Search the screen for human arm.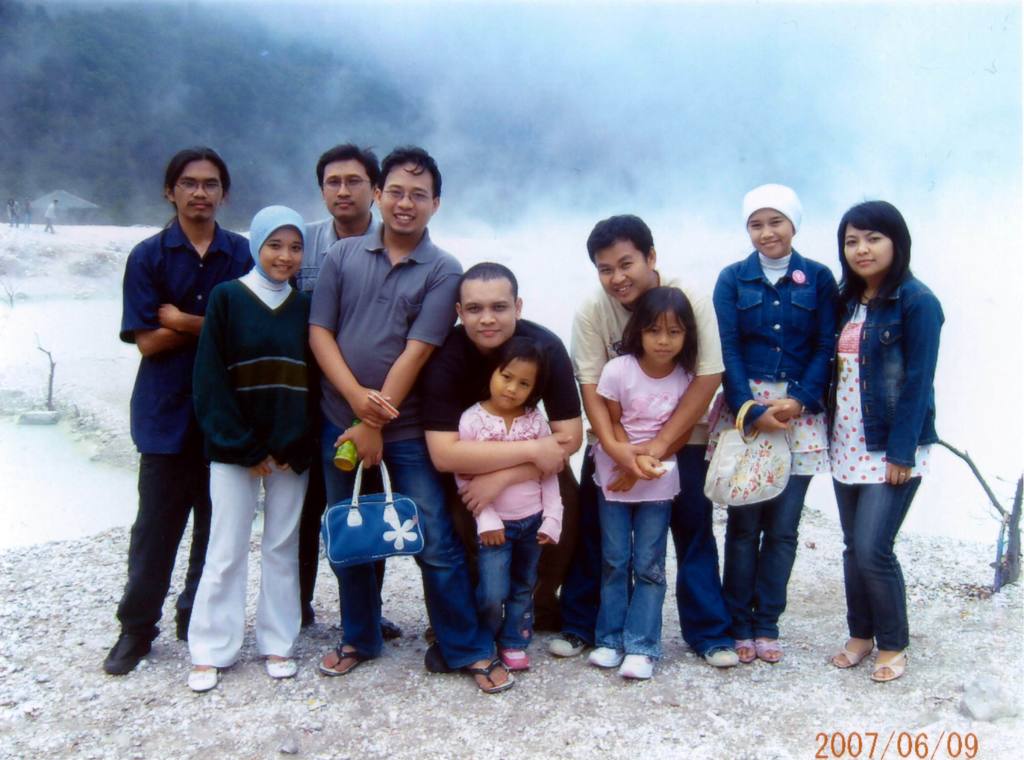
Found at {"x1": 531, "y1": 414, "x2": 563, "y2": 546}.
